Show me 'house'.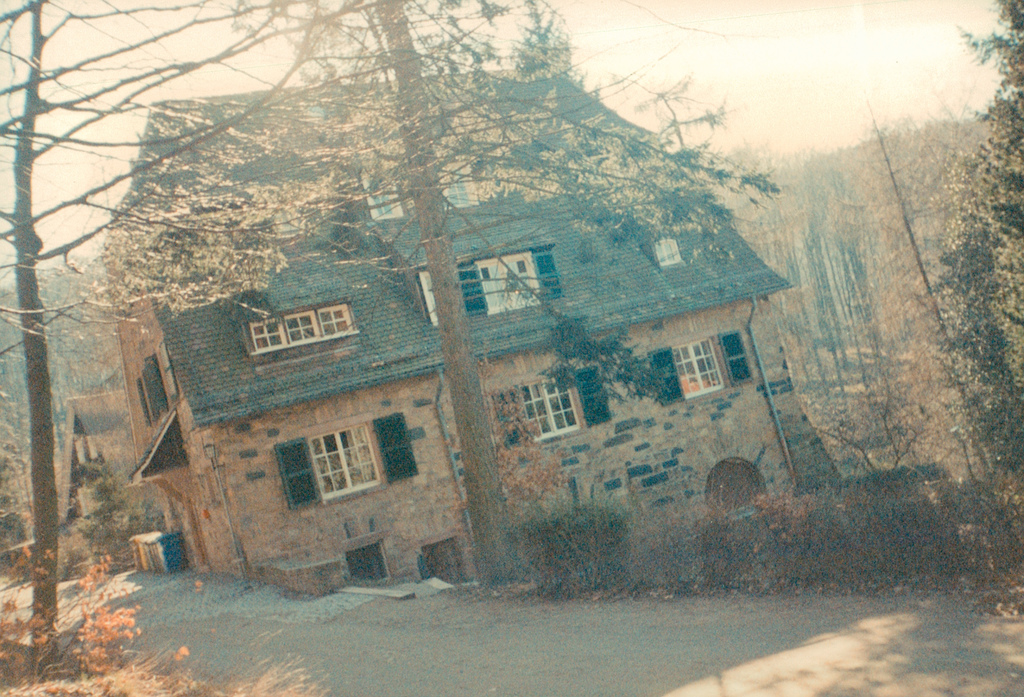
'house' is here: l=99, t=63, r=854, b=603.
